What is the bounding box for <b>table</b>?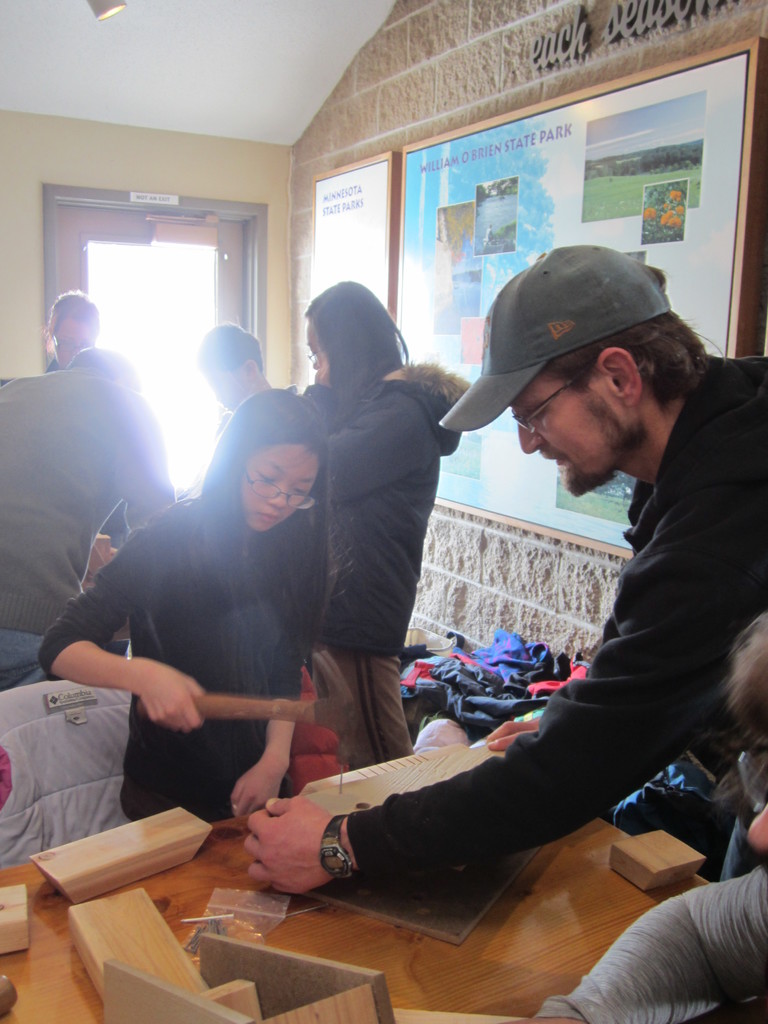
left=0, top=744, right=767, bottom=1023.
